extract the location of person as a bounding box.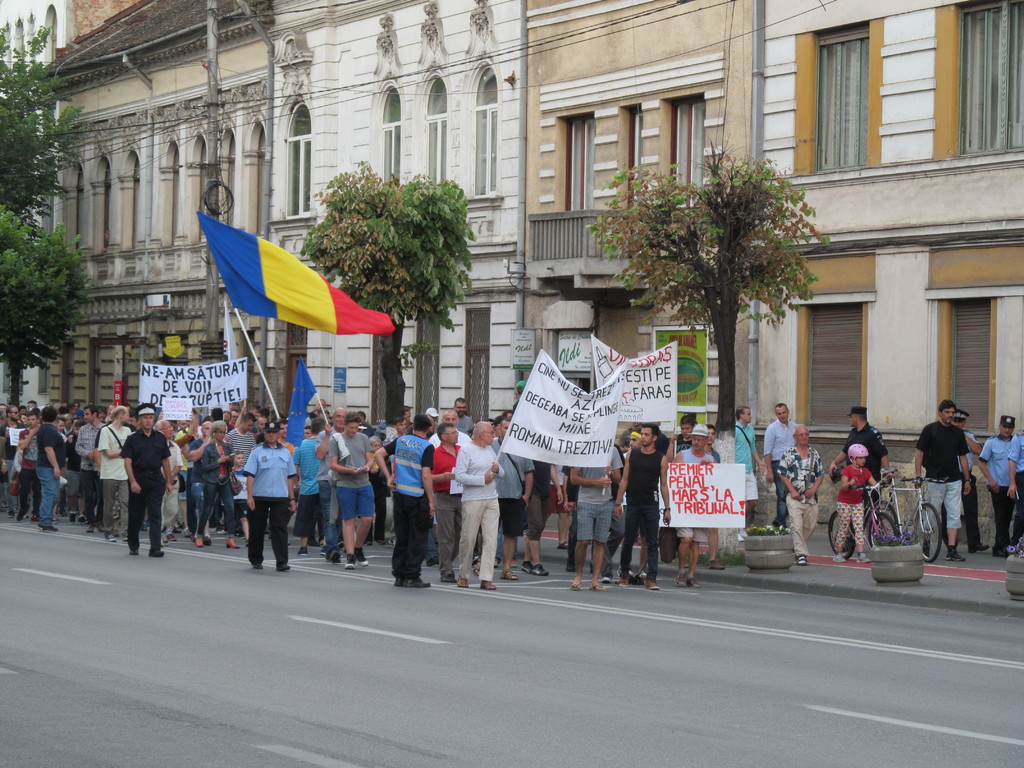
region(908, 401, 976, 564).
